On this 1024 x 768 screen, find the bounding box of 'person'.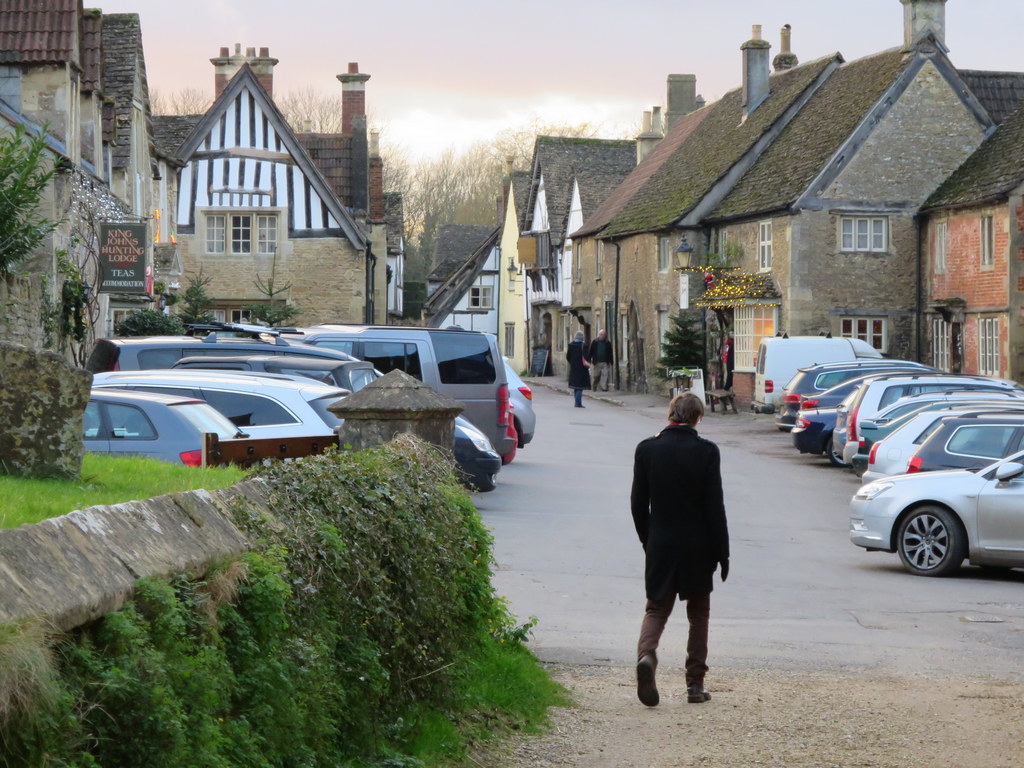
Bounding box: region(640, 384, 748, 688).
